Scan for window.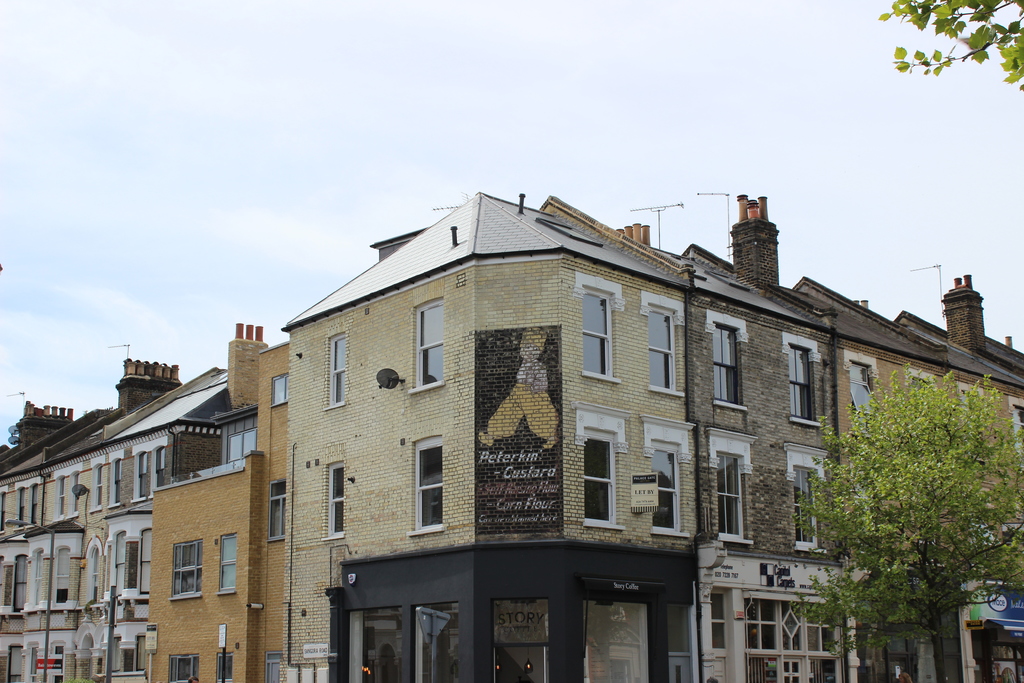
Scan result: x1=73, y1=476, x2=79, y2=512.
